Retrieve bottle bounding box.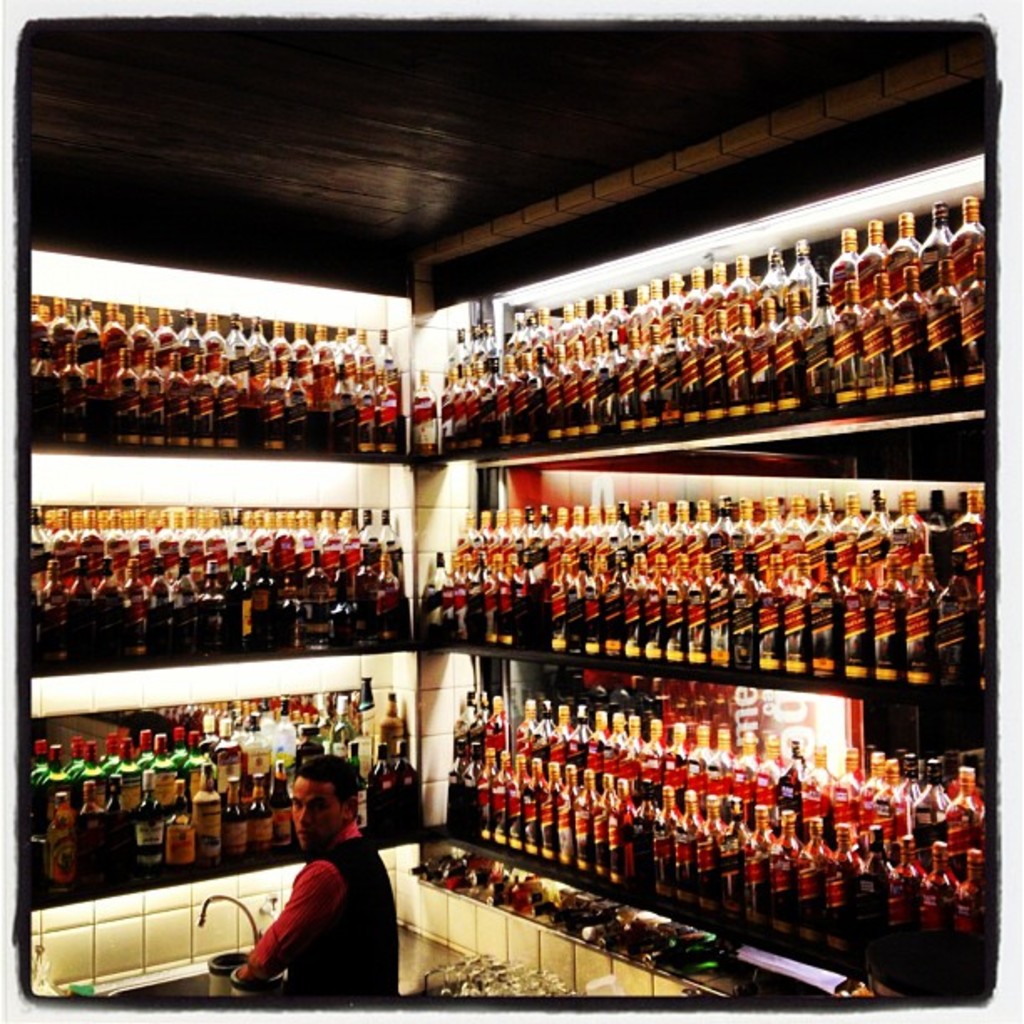
Bounding box: <region>209, 505, 224, 571</region>.
